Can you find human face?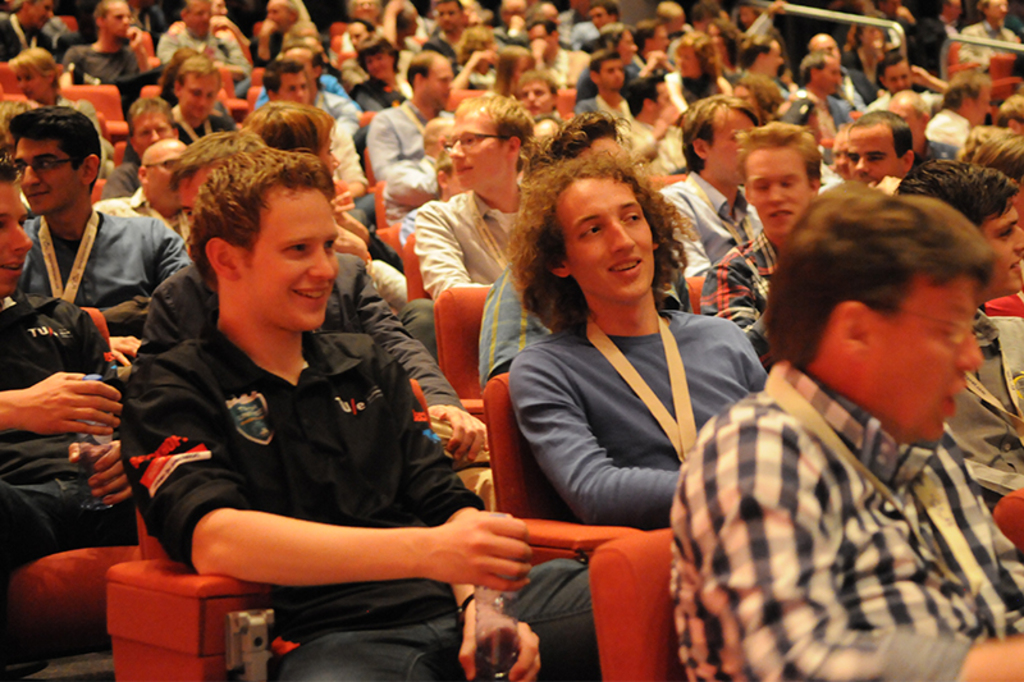
Yes, bounding box: (left=554, top=177, right=658, bottom=301).
